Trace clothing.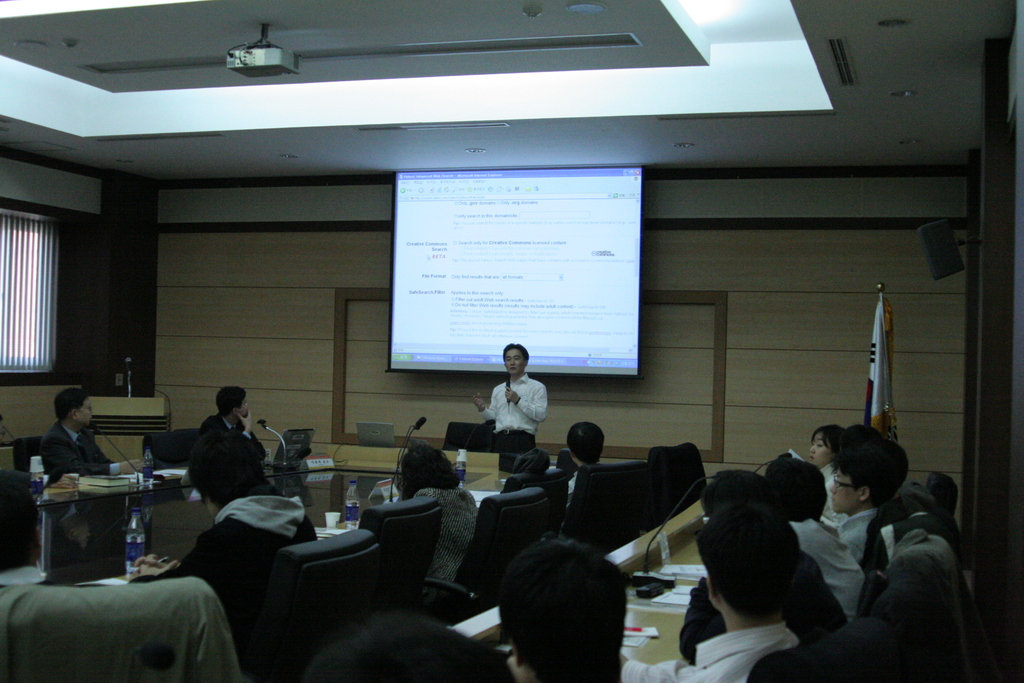
Traced to 47:438:143:476.
